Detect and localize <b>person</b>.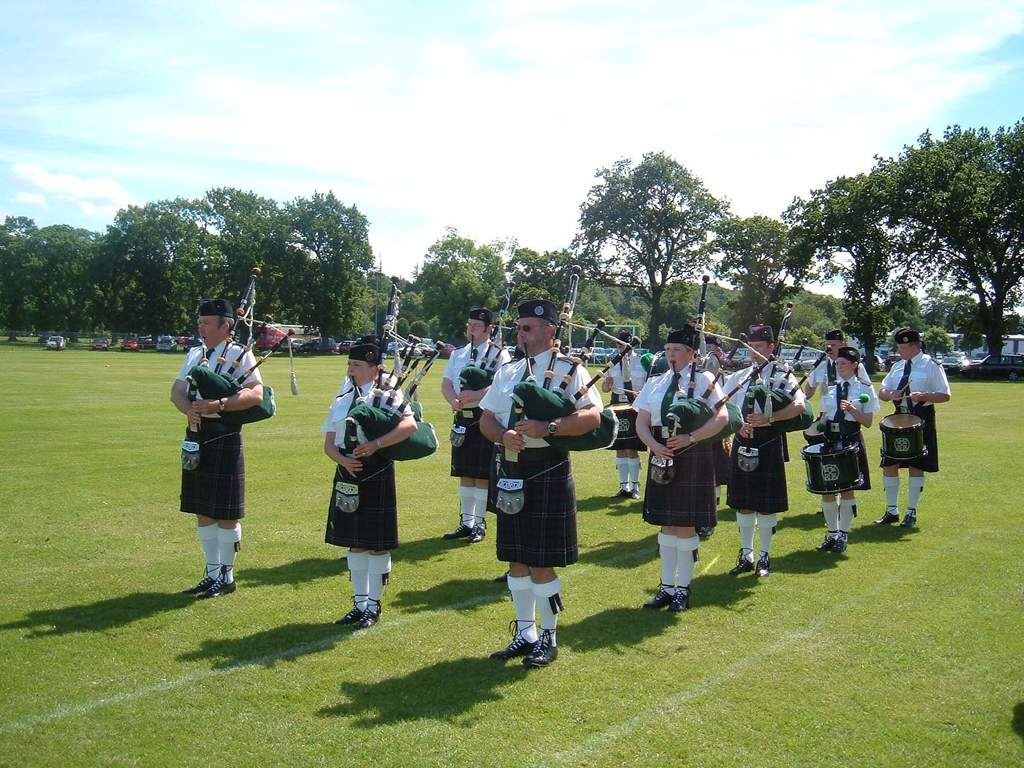
Localized at l=323, t=344, r=420, b=627.
